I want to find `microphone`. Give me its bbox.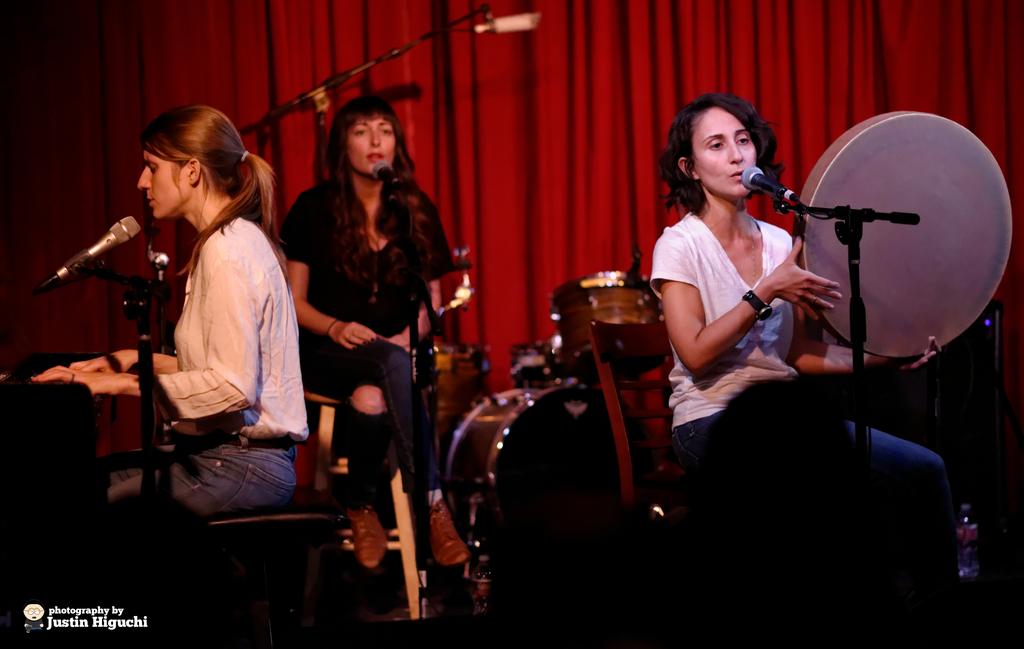
375/157/409/207.
